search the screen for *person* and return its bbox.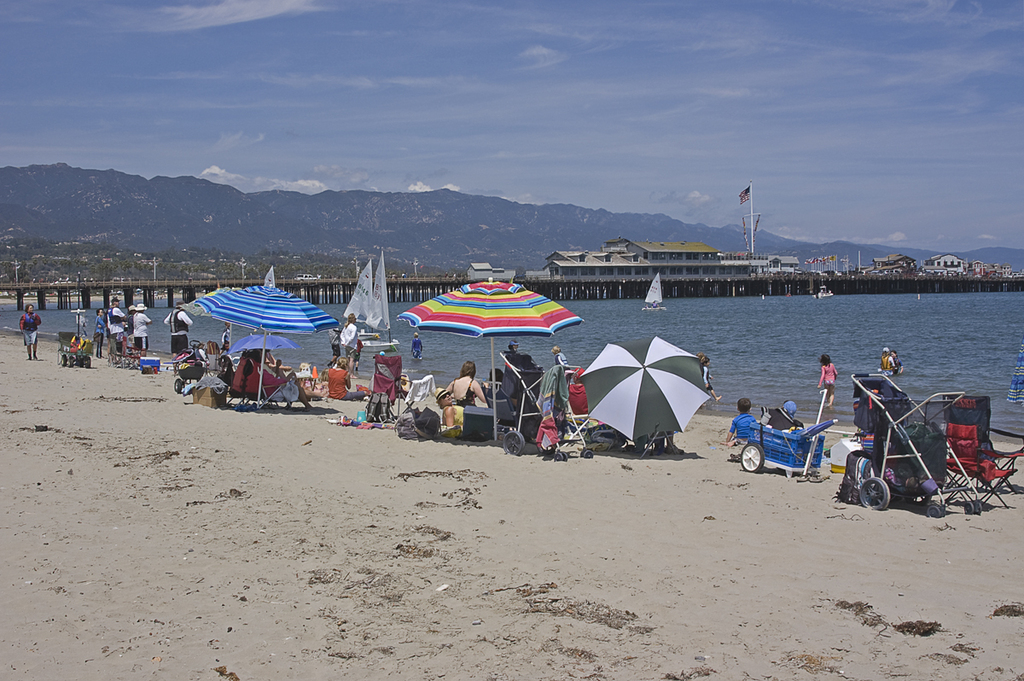
Found: <box>163,304,193,372</box>.
